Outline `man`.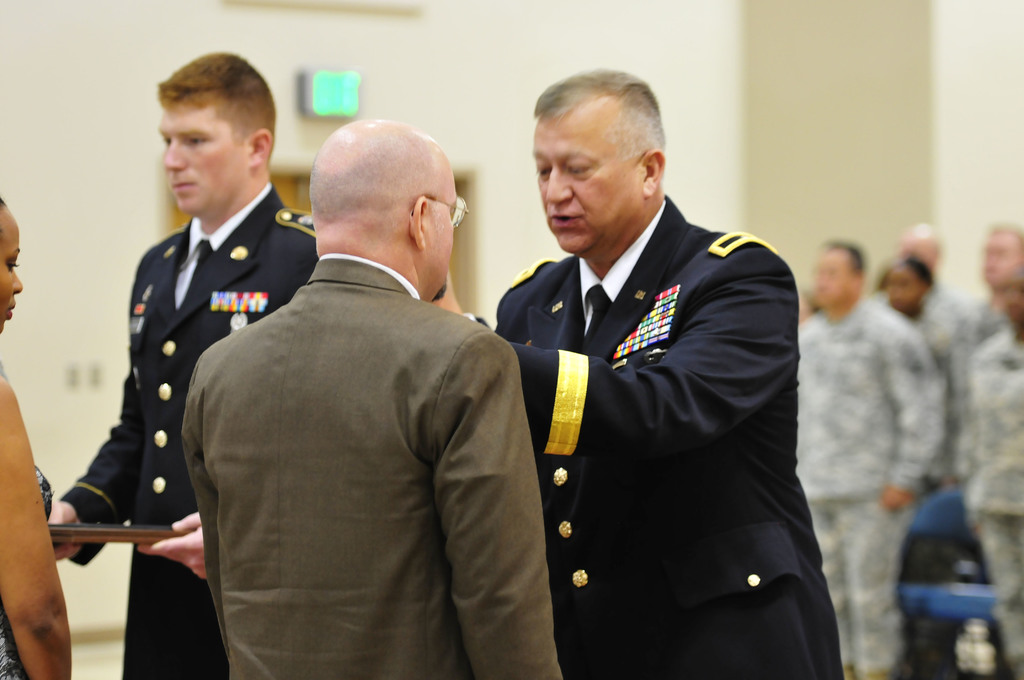
Outline: 975,222,1023,328.
